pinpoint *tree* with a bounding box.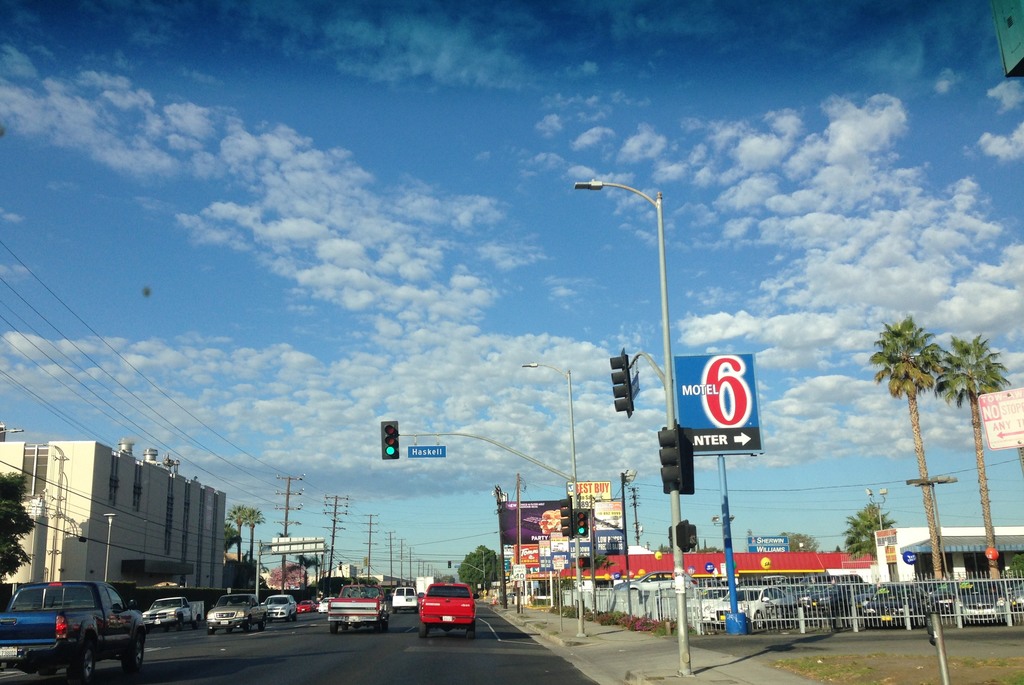
937,339,1014,576.
